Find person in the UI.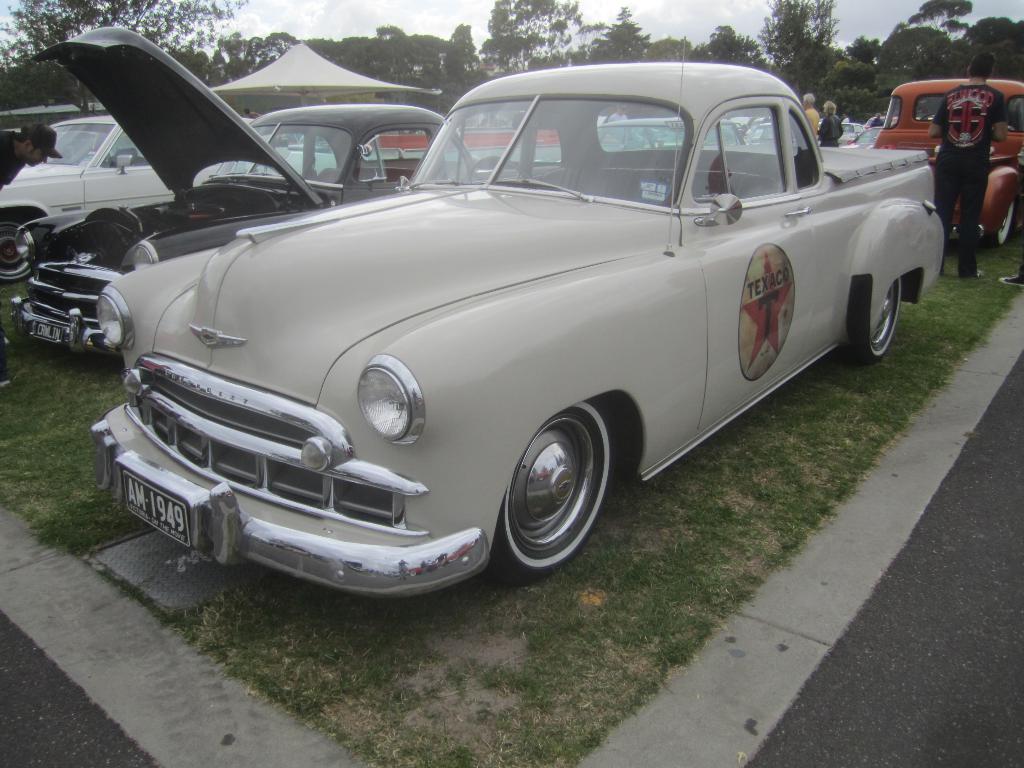
UI element at bbox=(817, 98, 845, 149).
